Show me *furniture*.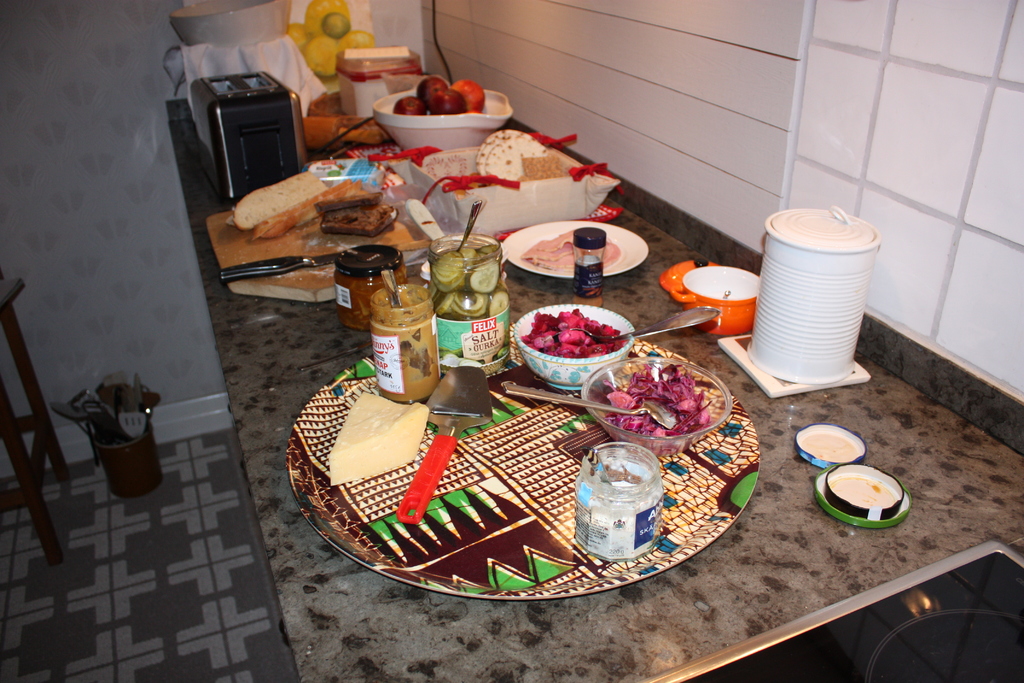
*furniture* is here: left=0, top=266, right=70, bottom=562.
